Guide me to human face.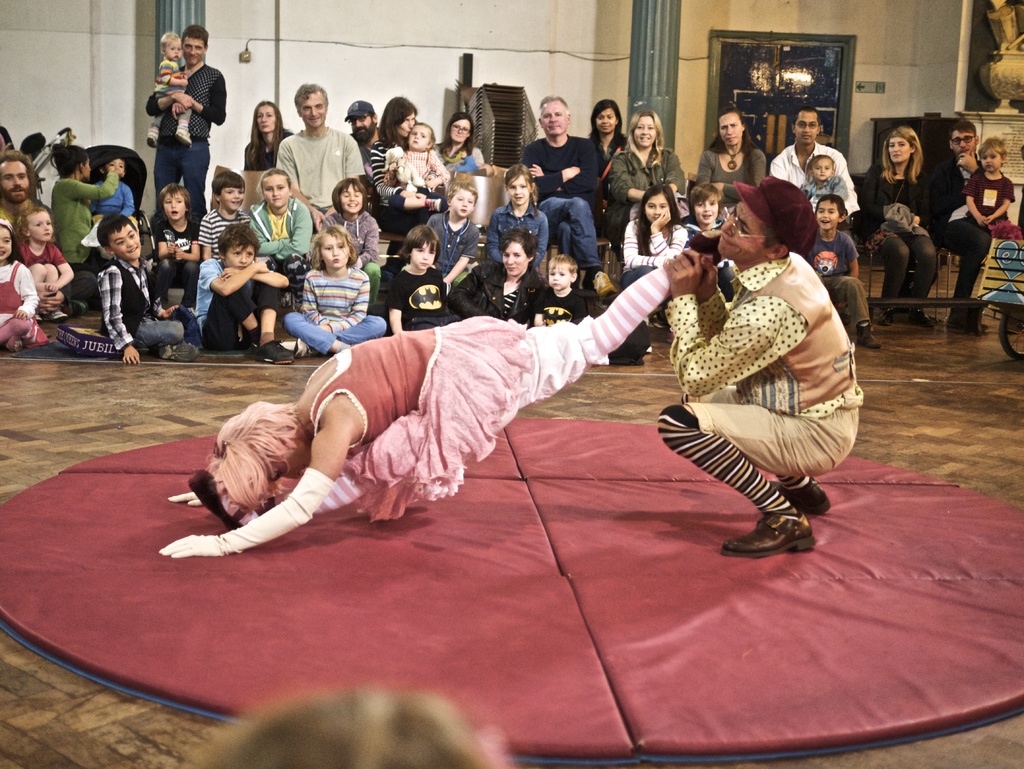
Guidance: [808,151,834,176].
